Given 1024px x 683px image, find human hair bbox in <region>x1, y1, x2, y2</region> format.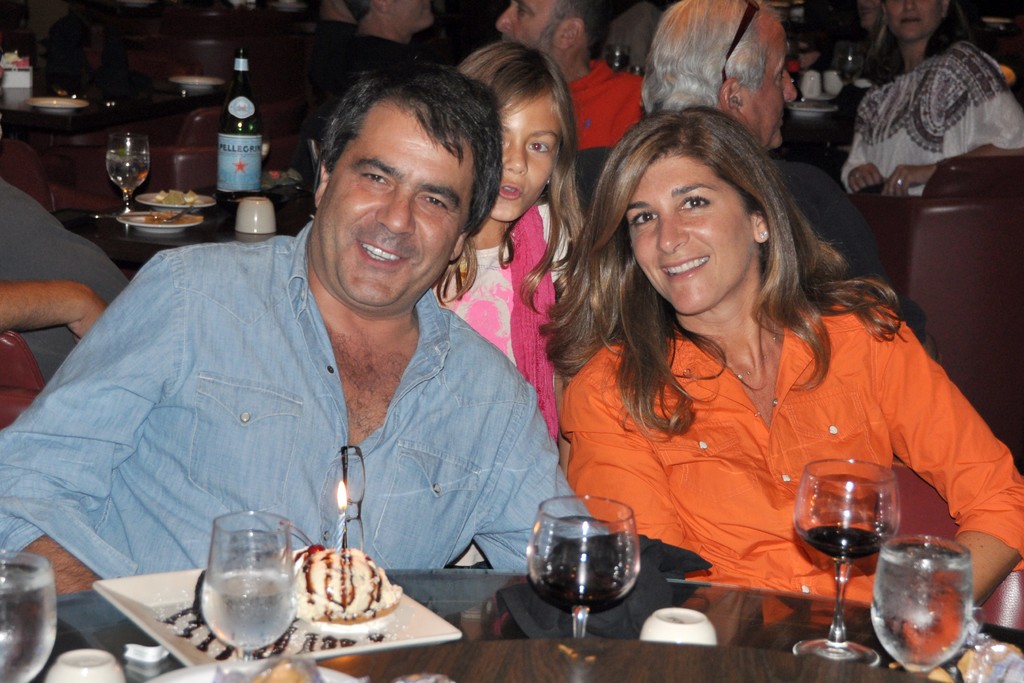
<region>464, 34, 581, 309</region>.
